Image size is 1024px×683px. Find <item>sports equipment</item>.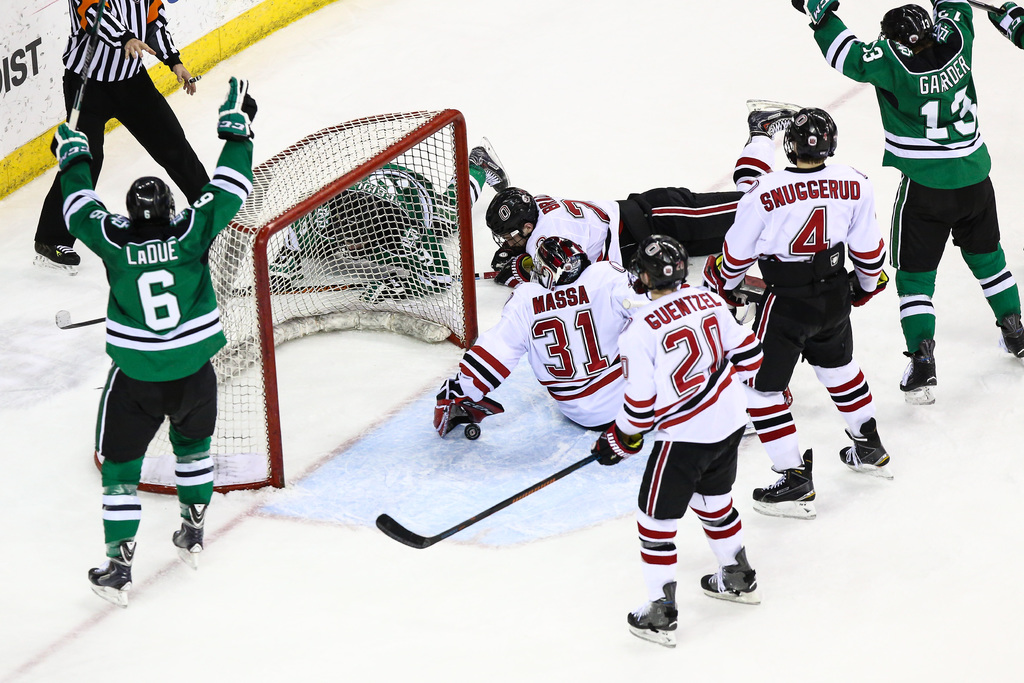
region(627, 580, 678, 646).
